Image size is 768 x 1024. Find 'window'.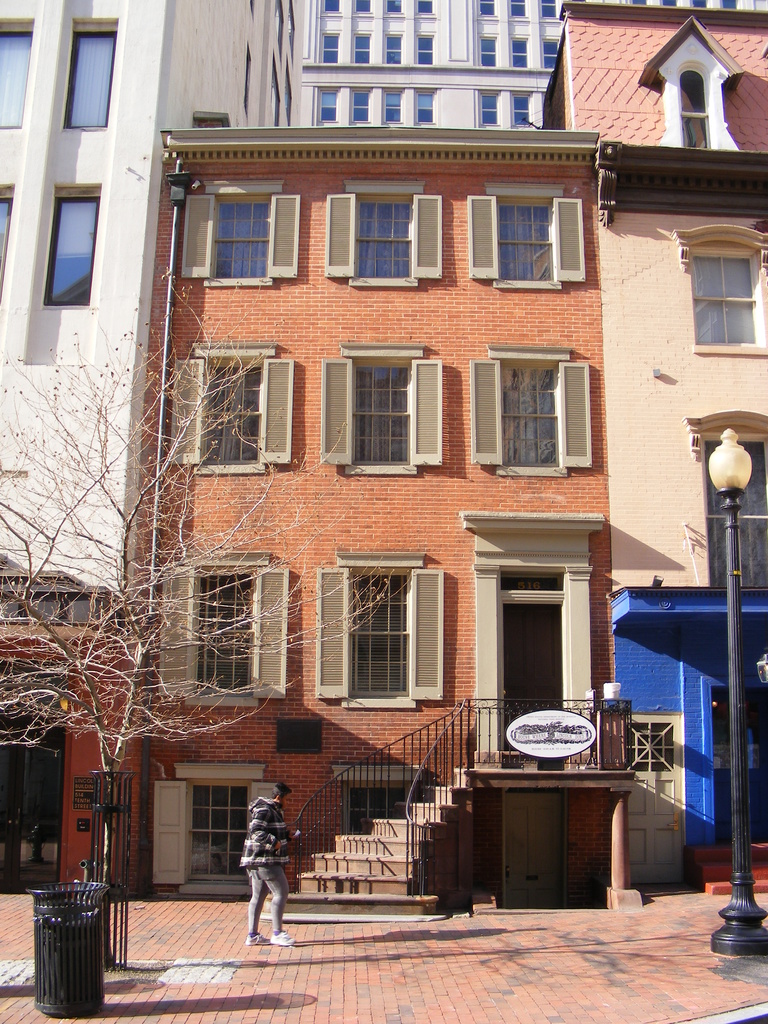
x1=287 y1=63 x2=294 y2=112.
